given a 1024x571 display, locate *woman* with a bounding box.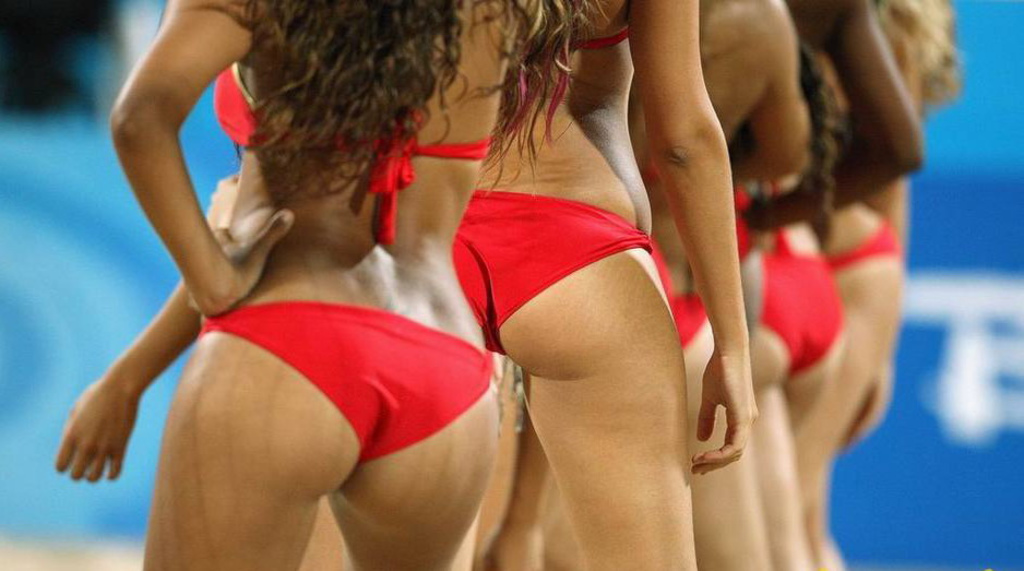
Located: BBox(801, 0, 928, 570).
